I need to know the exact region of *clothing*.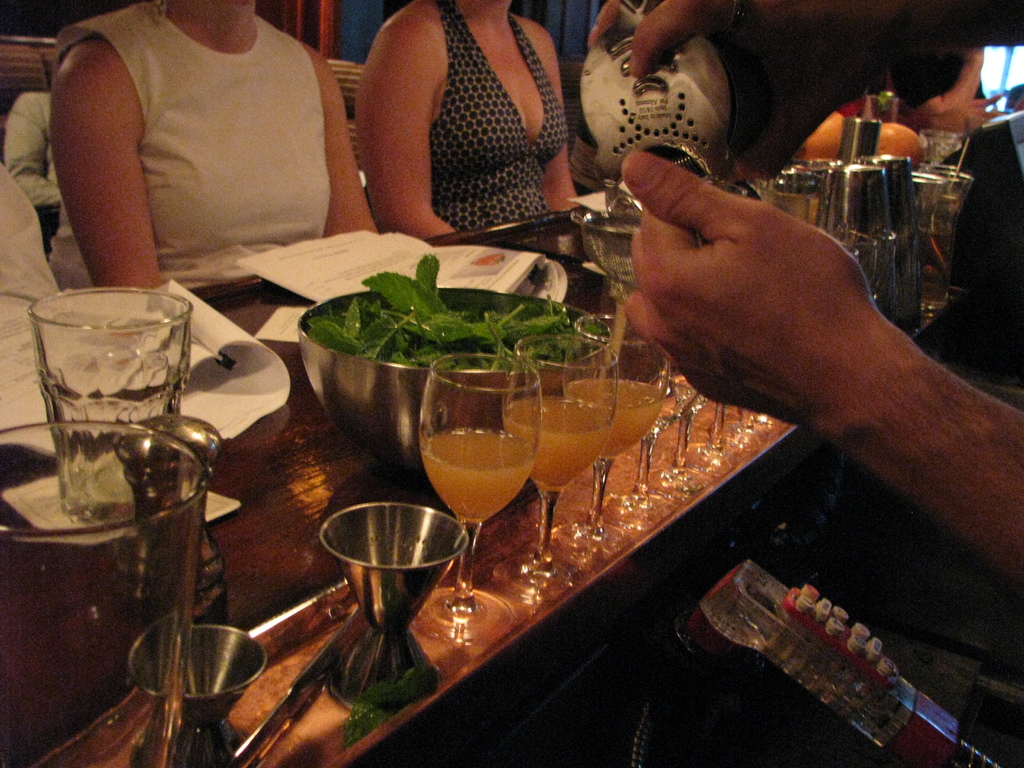
Region: BBox(49, 0, 324, 298).
